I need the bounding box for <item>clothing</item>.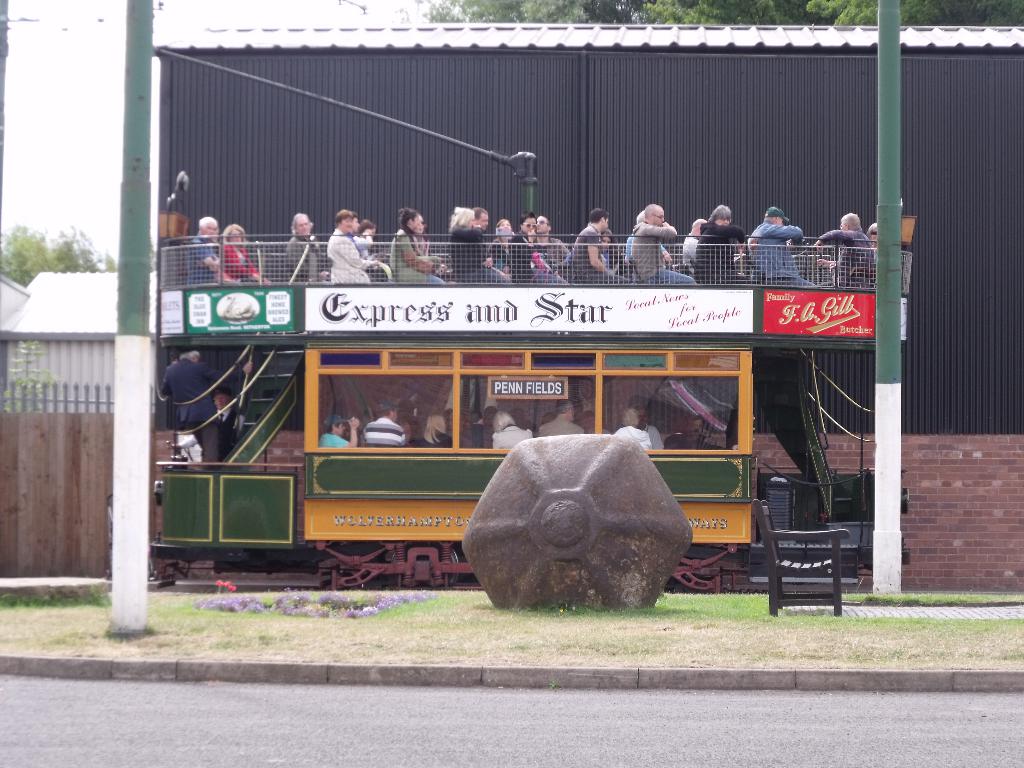
Here it is: bbox=(378, 227, 455, 286).
